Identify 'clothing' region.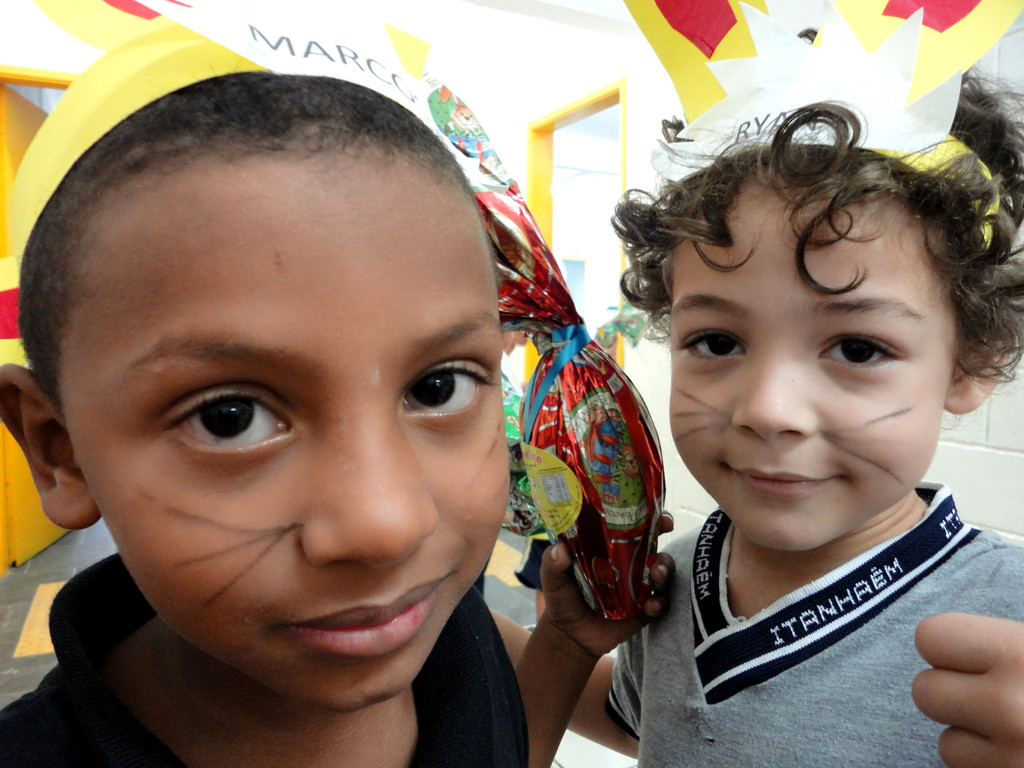
Region: 501, 371, 546, 537.
